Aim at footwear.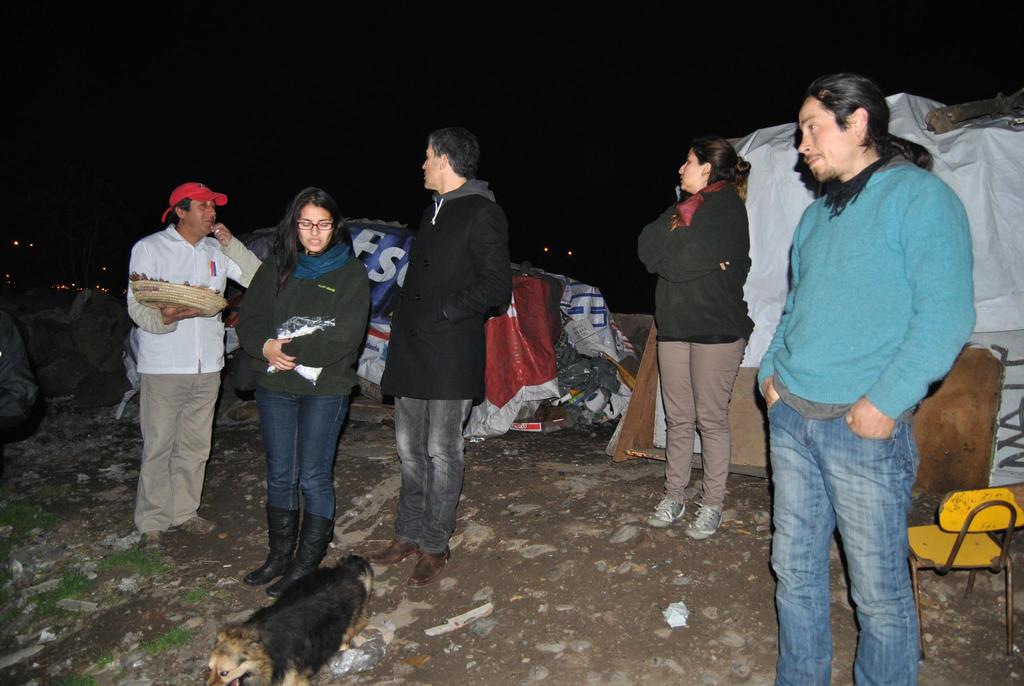
Aimed at [left=405, top=542, right=450, bottom=592].
